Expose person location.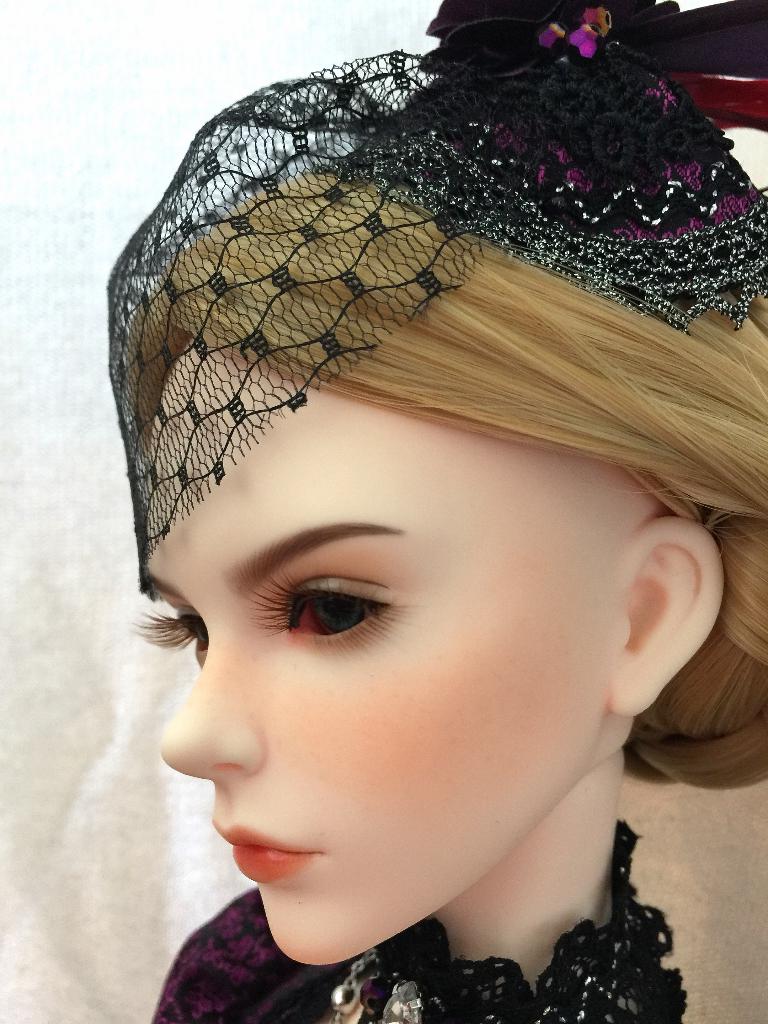
Exposed at bbox=[107, 3, 767, 1023].
